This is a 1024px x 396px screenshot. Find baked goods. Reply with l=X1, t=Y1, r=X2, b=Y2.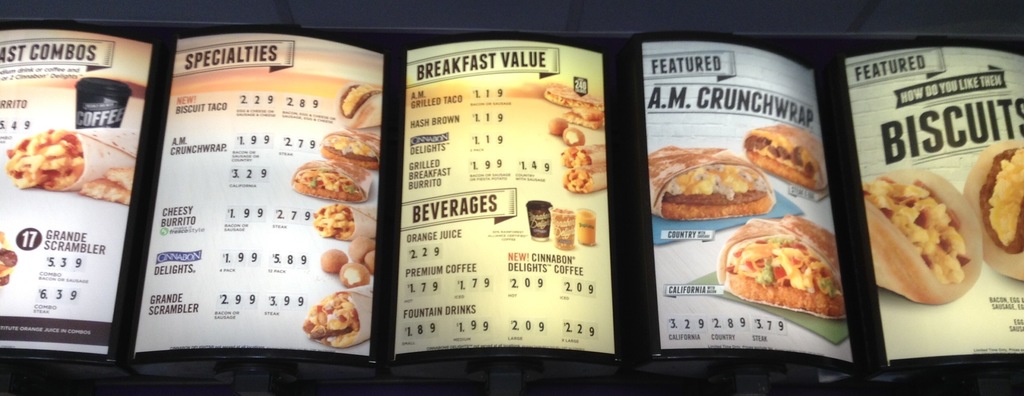
l=1, t=127, r=71, b=191.
